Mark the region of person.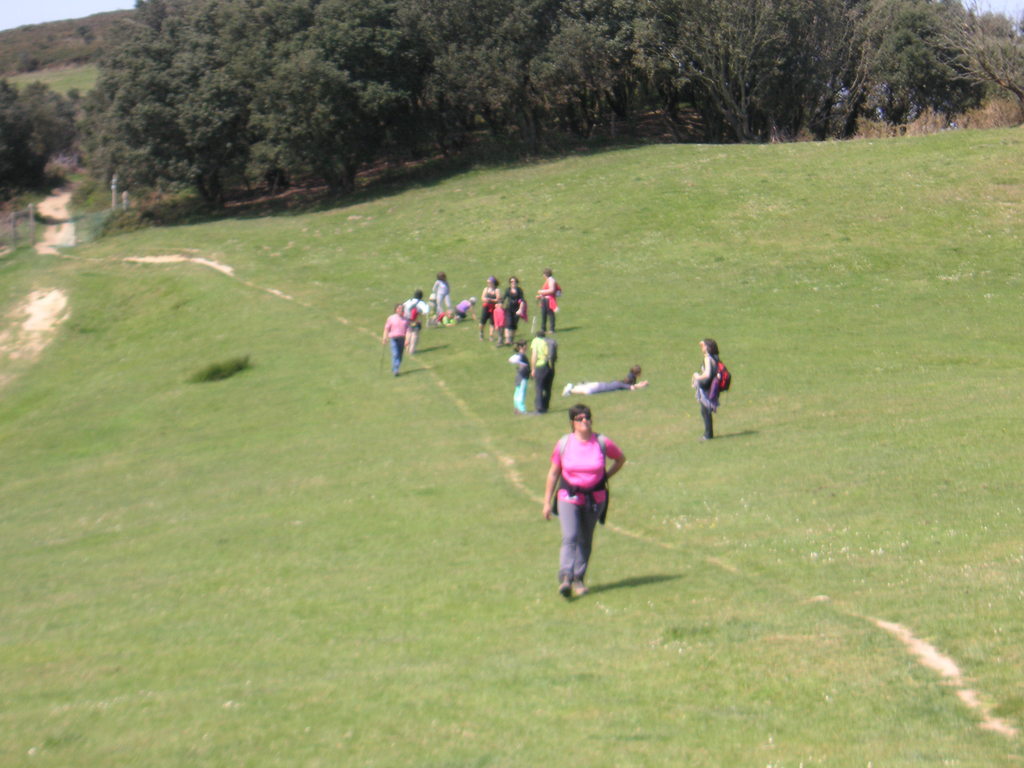
Region: (689, 338, 720, 438).
